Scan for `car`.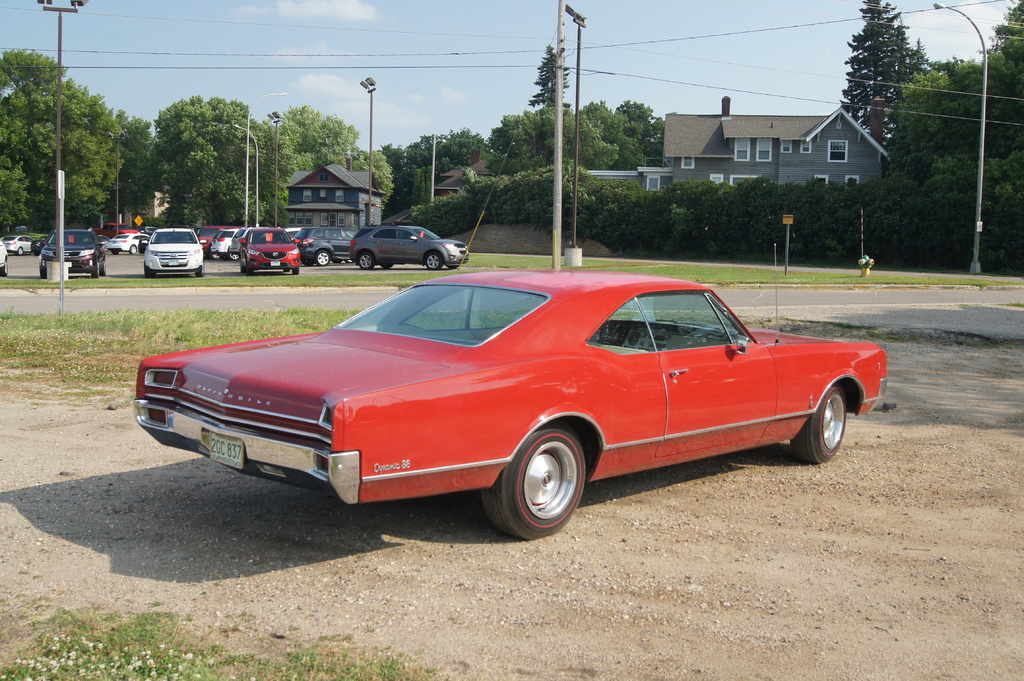
Scan result: 143, 227, 210, 279.
